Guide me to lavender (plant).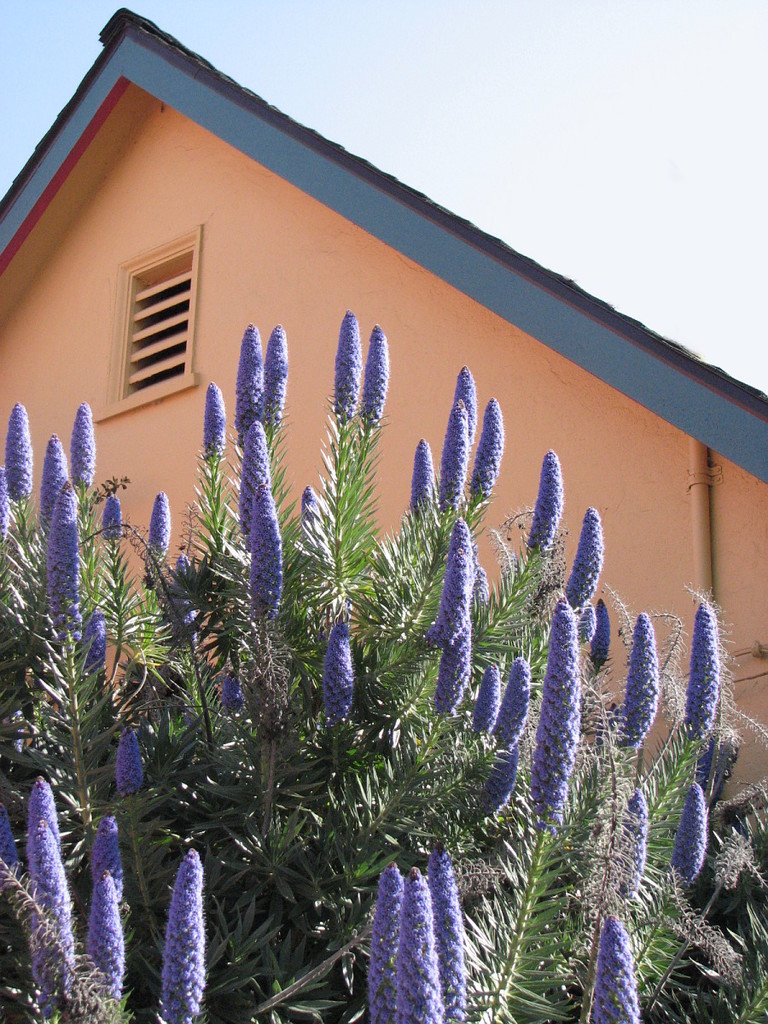
Guidance: l=492, t=589, r=578, b=1019.
